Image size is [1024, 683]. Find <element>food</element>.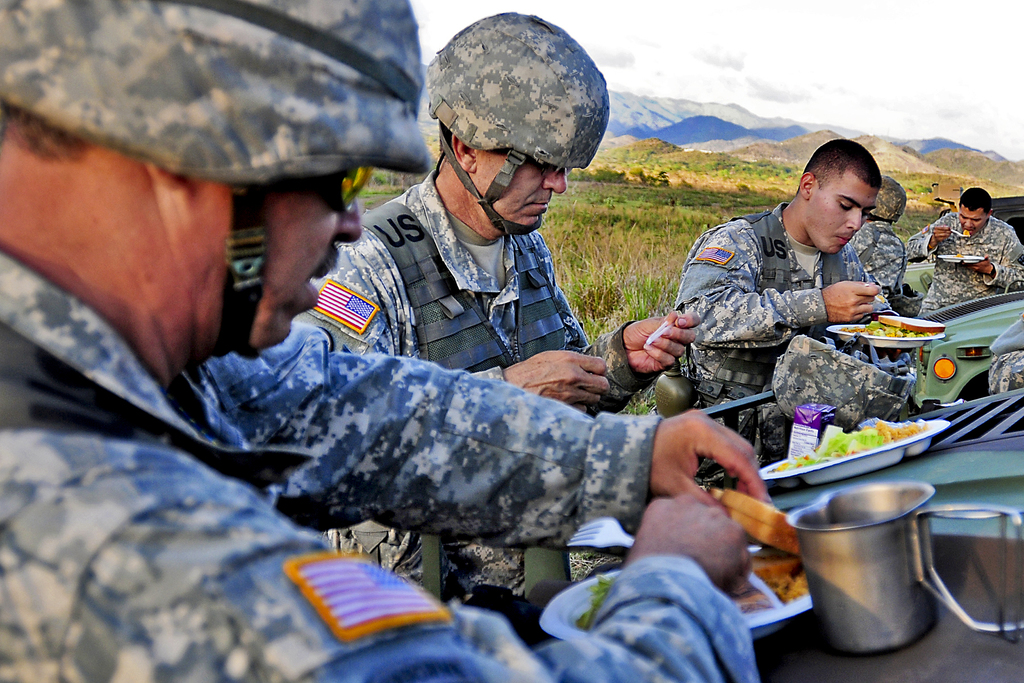
(951, 252, 965, 261).
